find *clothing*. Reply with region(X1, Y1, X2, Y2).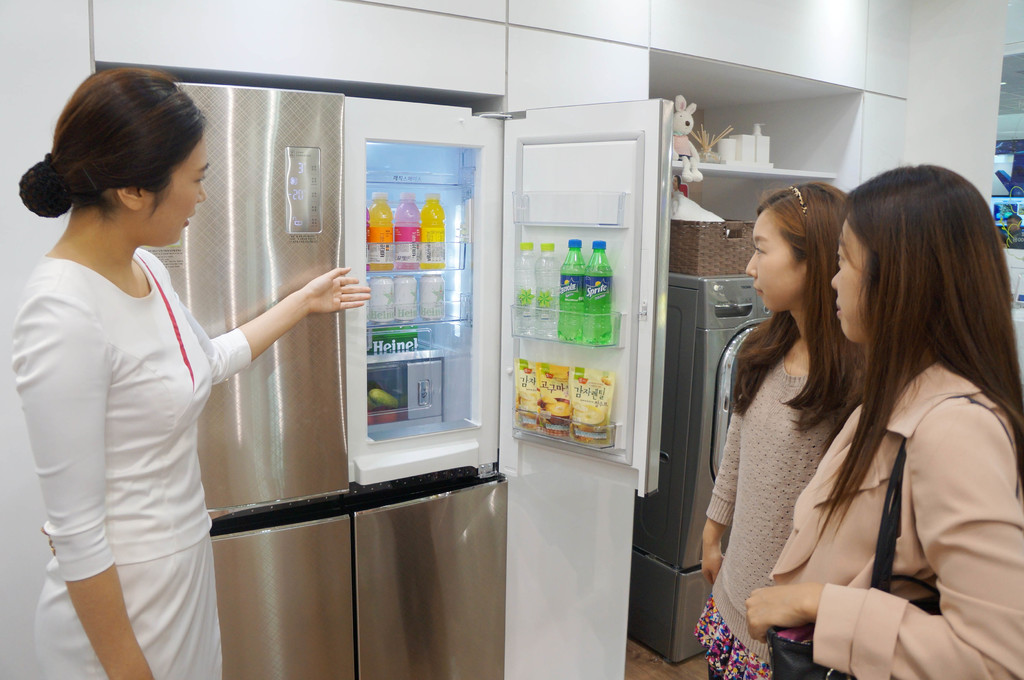
region(680, 317, 888, 664).
